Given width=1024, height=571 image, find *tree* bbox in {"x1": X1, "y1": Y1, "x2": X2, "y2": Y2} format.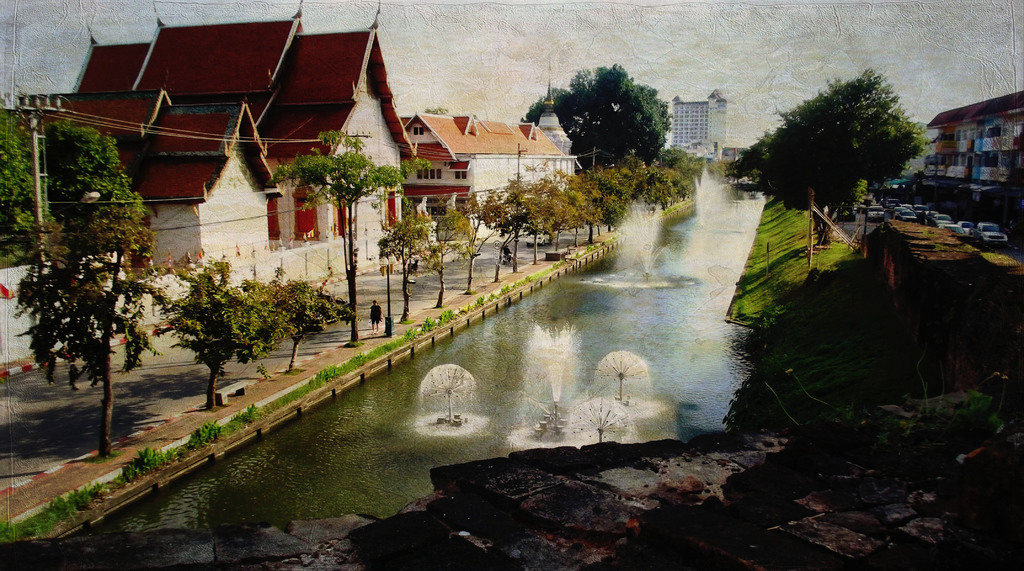
{"x1": 706, "y1": 157, "x2": 732, "y2": 192}.
